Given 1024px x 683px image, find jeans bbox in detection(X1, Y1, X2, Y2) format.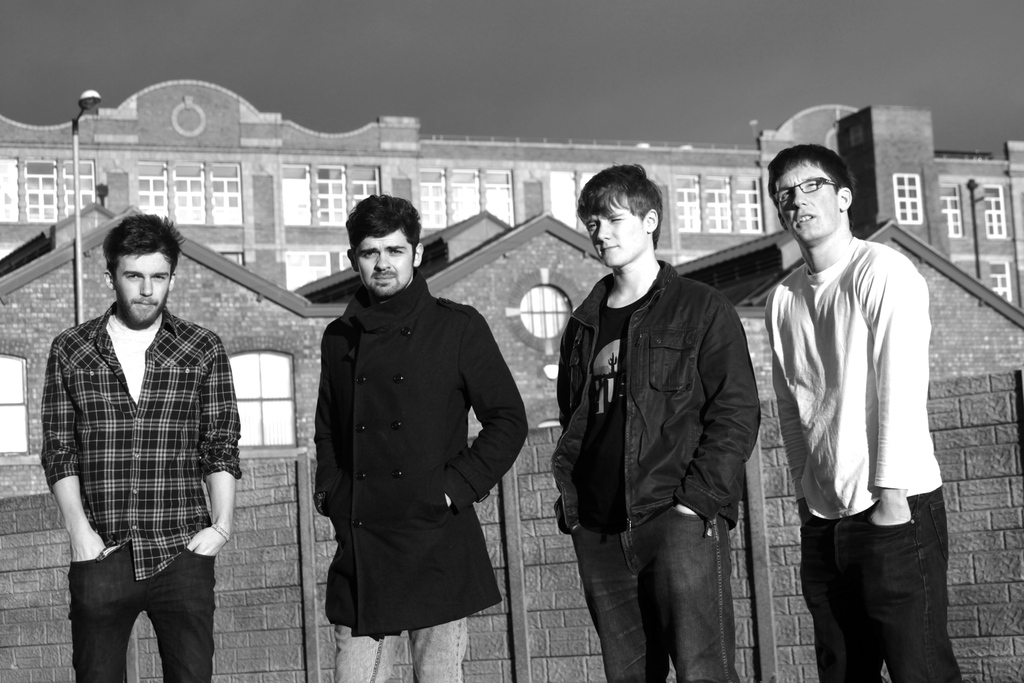
detection(337, 620, 472, 682).
